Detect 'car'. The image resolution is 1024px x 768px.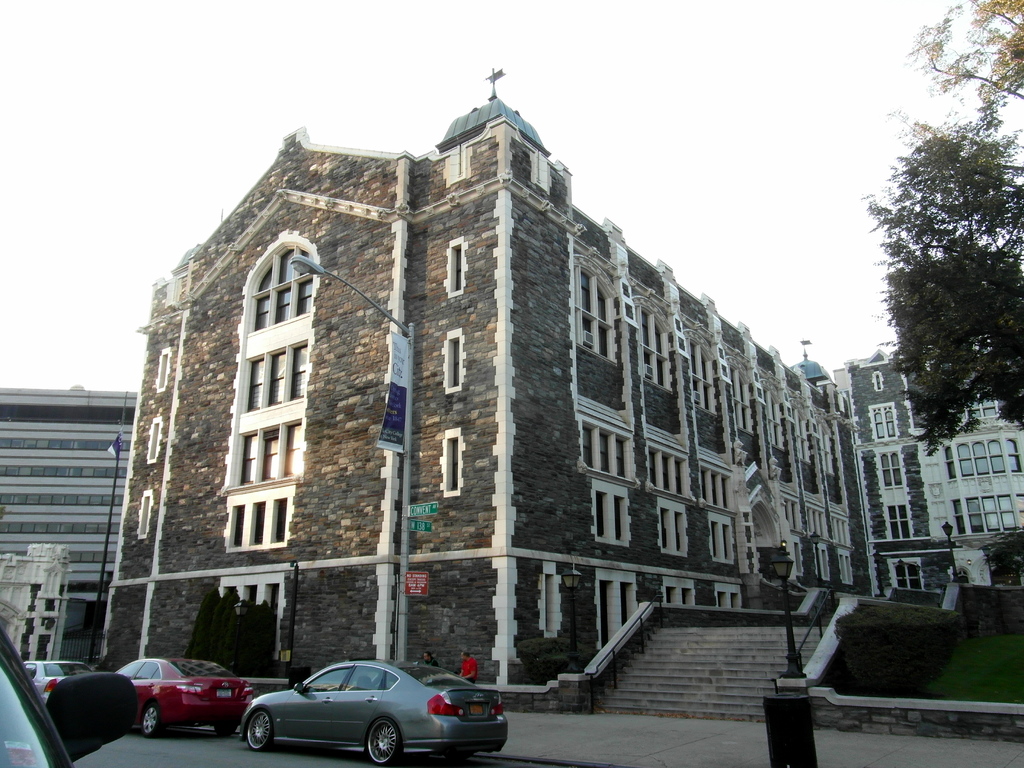
(x1=112, y1=657, x2=250, y2=737).
